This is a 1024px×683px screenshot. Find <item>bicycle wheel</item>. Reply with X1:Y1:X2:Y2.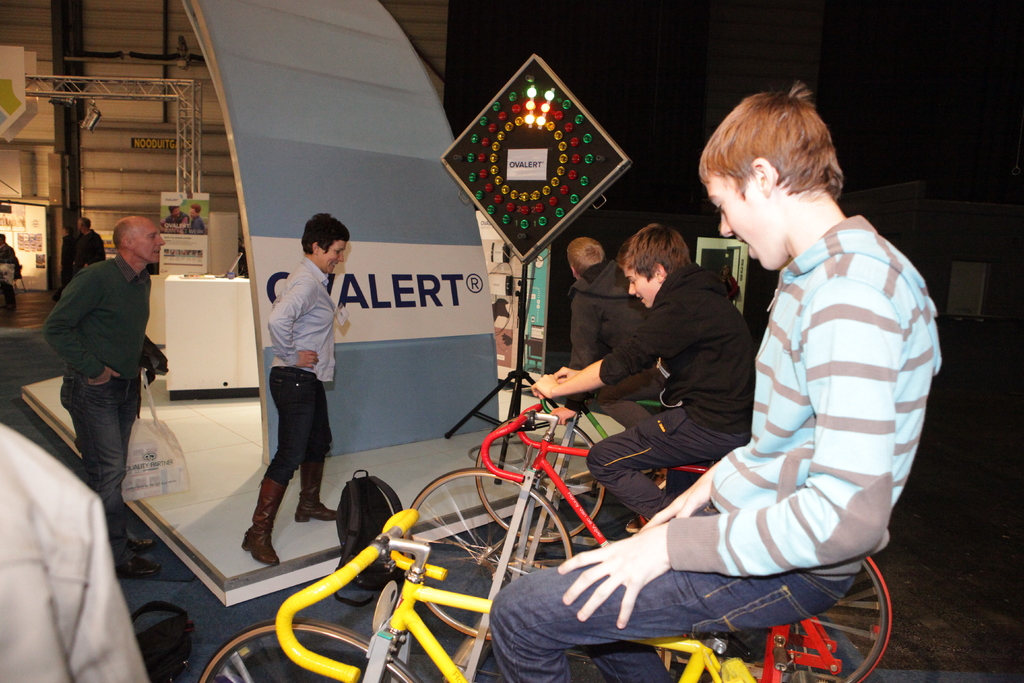
476:415:605:543.
